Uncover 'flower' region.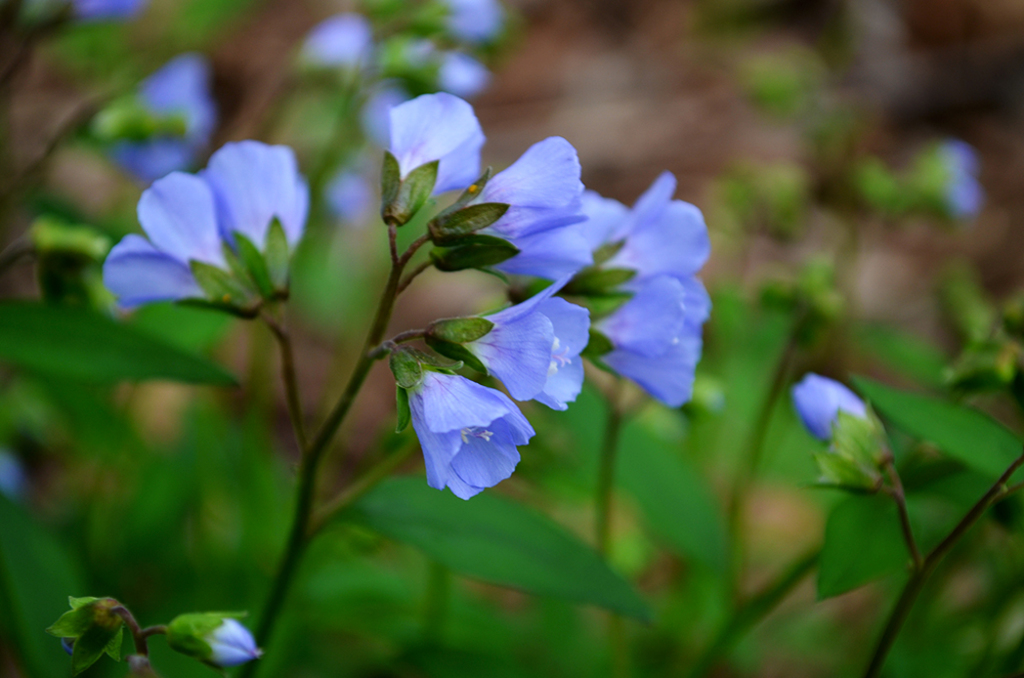
Uncovered: <region>455, 127, 589, 240</region>.
